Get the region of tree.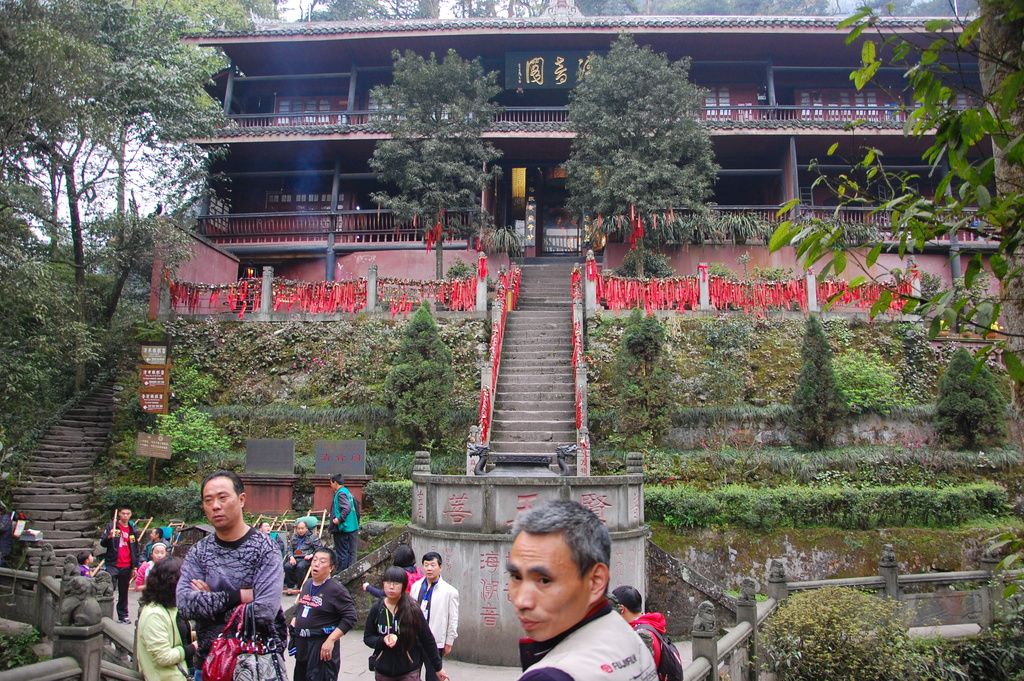
x1=945 y1=343 x2=1000 y2=457.
